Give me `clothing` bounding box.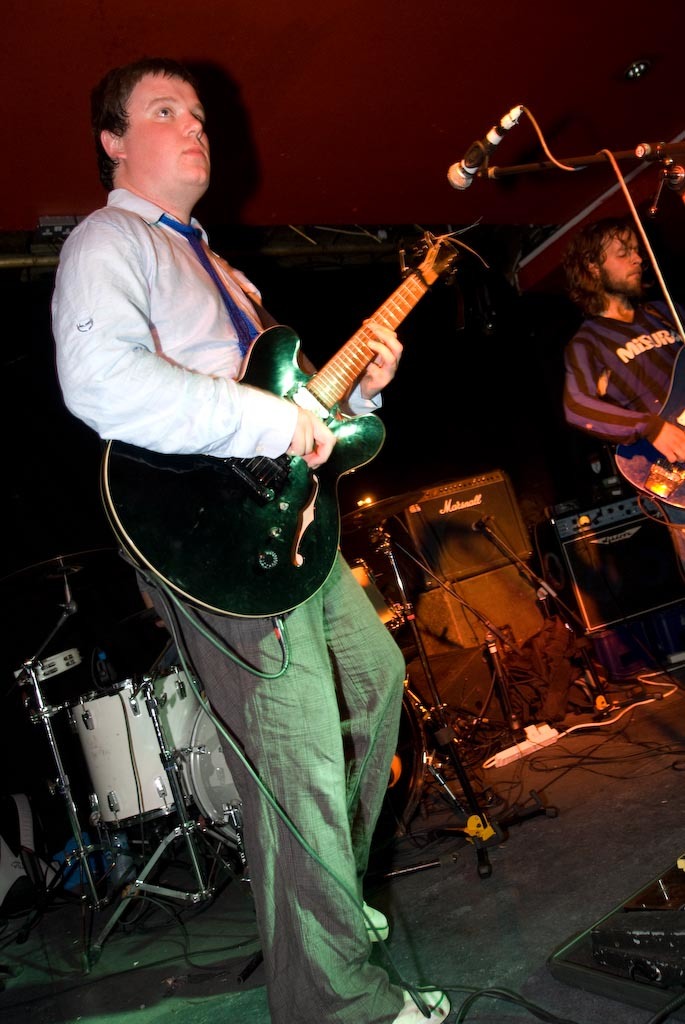
locate(47, 178, 420, 1023).
